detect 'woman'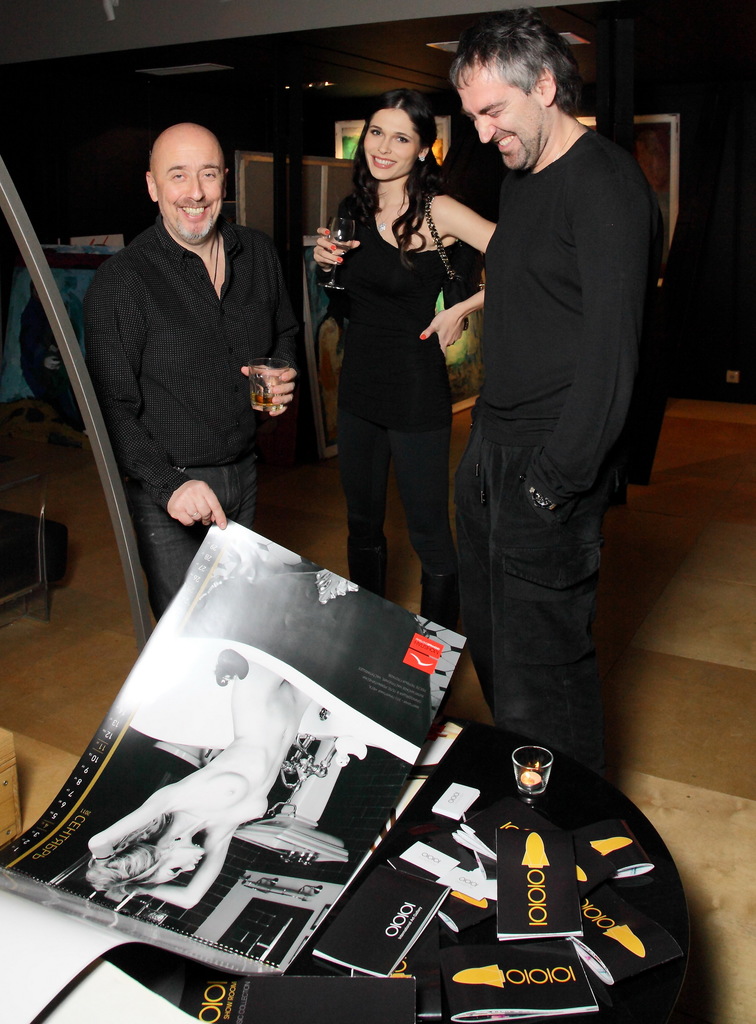
<bbox>90, 656, 307, 908</bbox>
